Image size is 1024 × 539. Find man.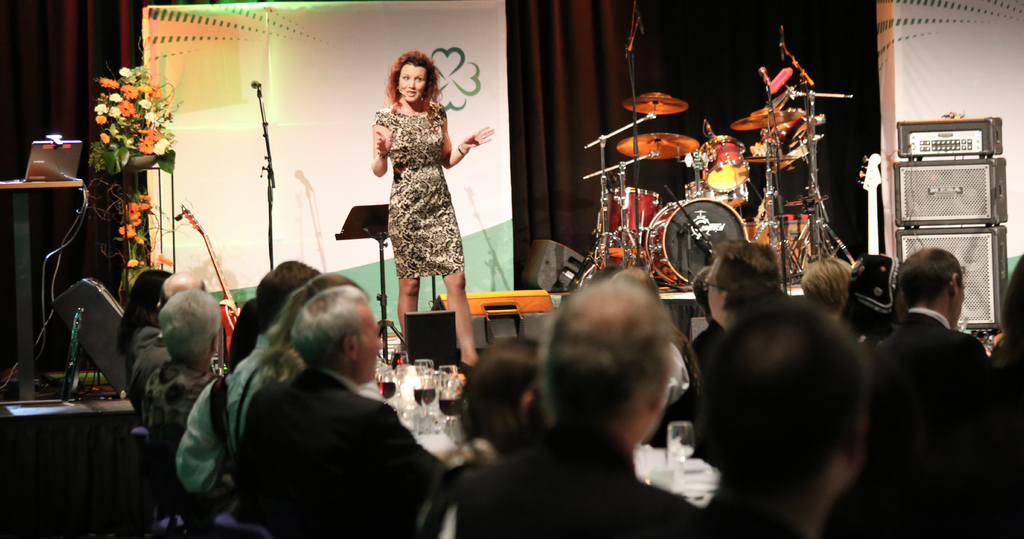
218,281,472,538.
